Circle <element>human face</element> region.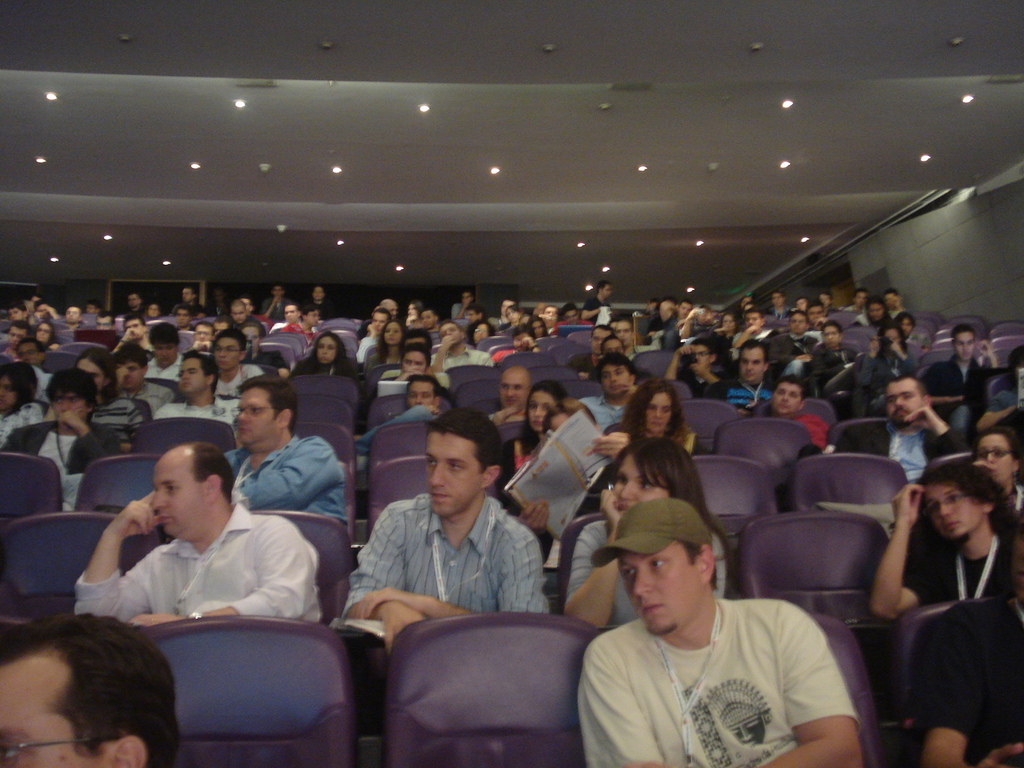
Region: [x1=233, y1=387, x2=290, y2=442].
